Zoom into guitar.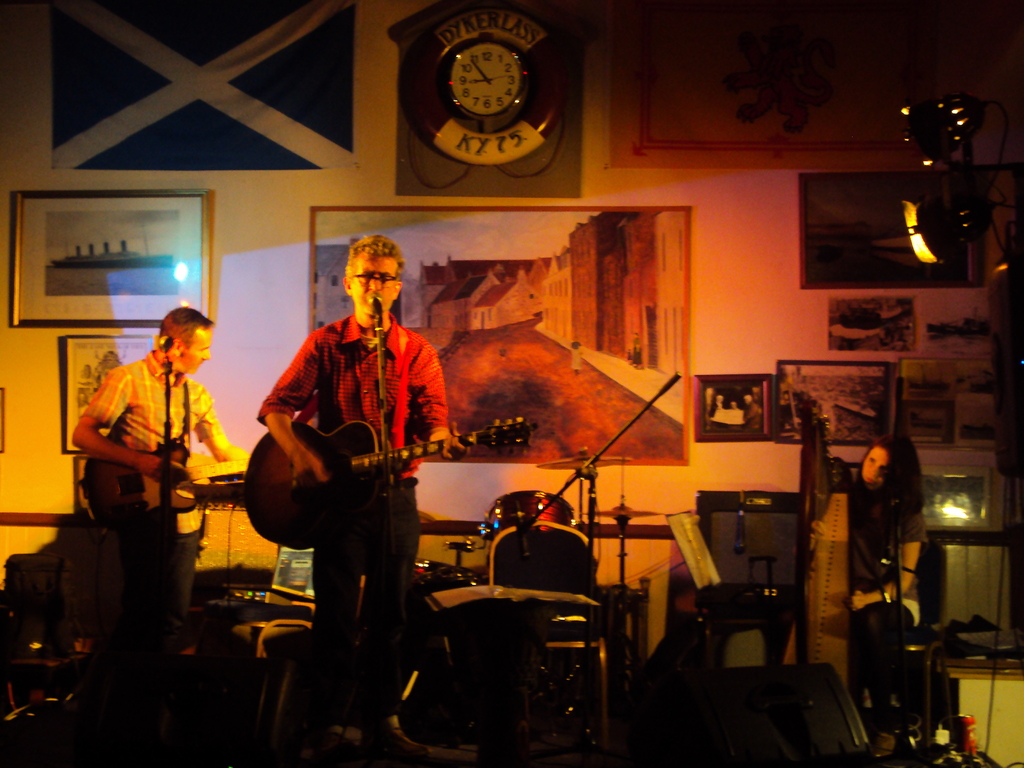
Zoom target: [x1=232, y1=401, x2=547, y2=556].
